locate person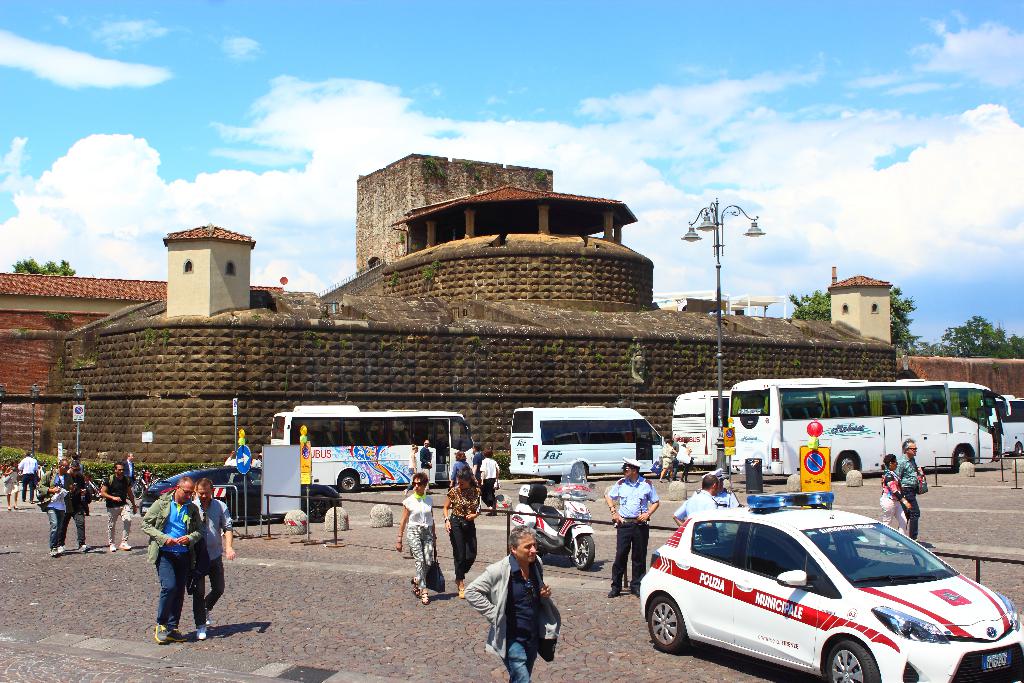
(x1=470, y1=448, x2=483, y2=503)
